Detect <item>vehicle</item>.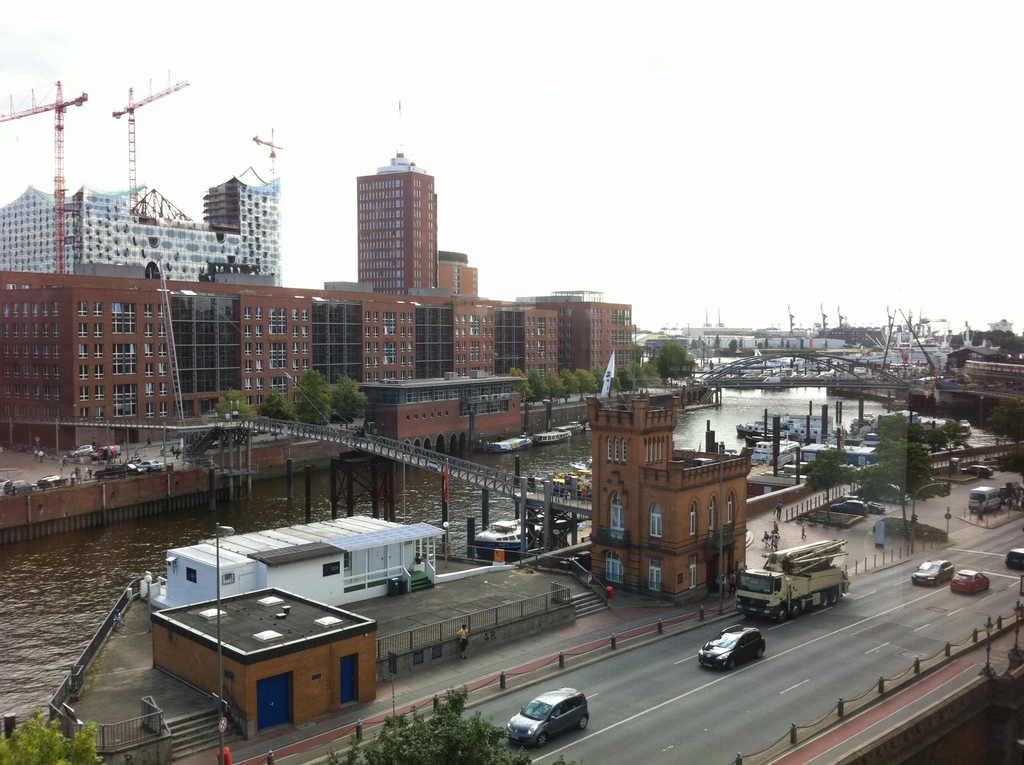
Detected at 862, 501, 886, 514.
